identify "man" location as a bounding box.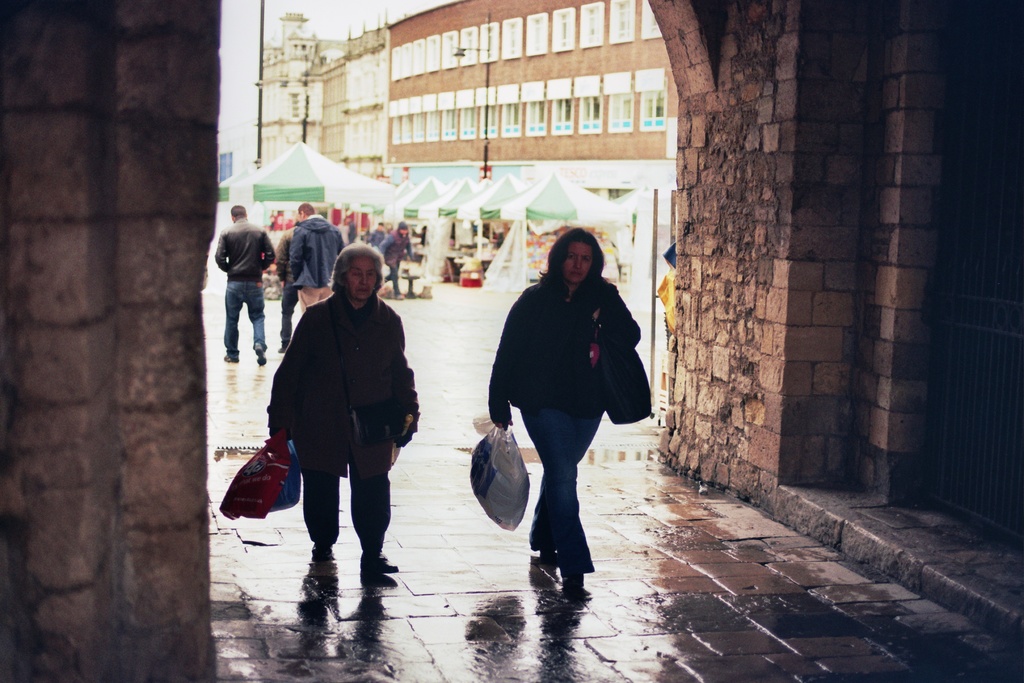
<bbox>215, 203, 278, 365</bbox>.
